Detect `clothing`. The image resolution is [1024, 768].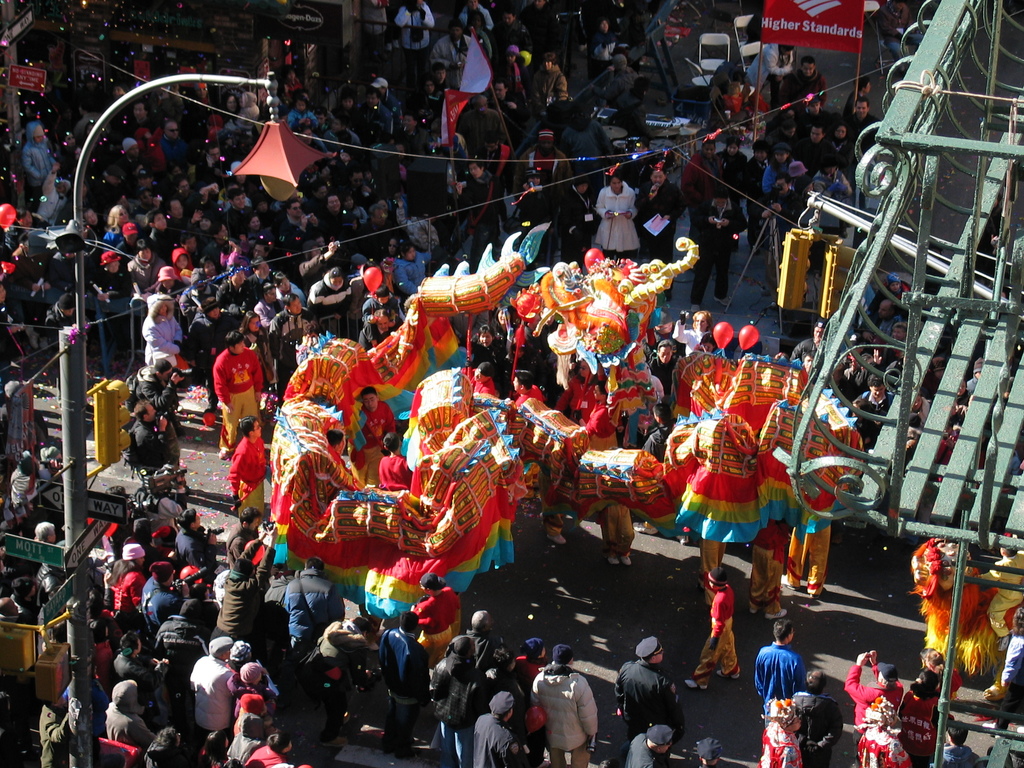
<box>448,627,496,674</box>.
